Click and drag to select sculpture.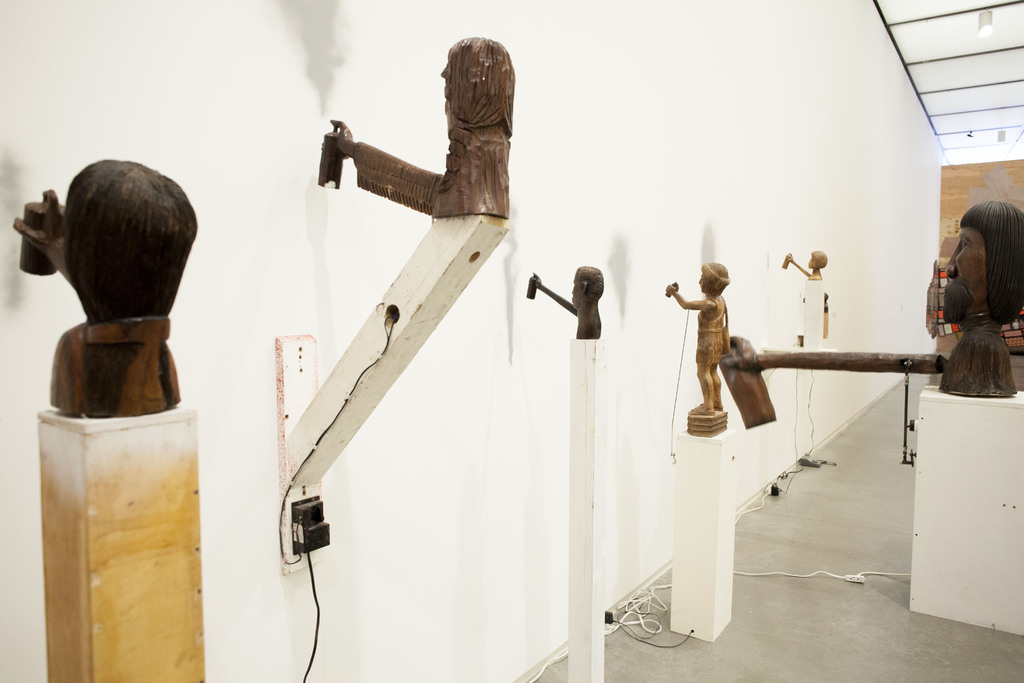
Selection: bbox(775, 240, 833, 284).
